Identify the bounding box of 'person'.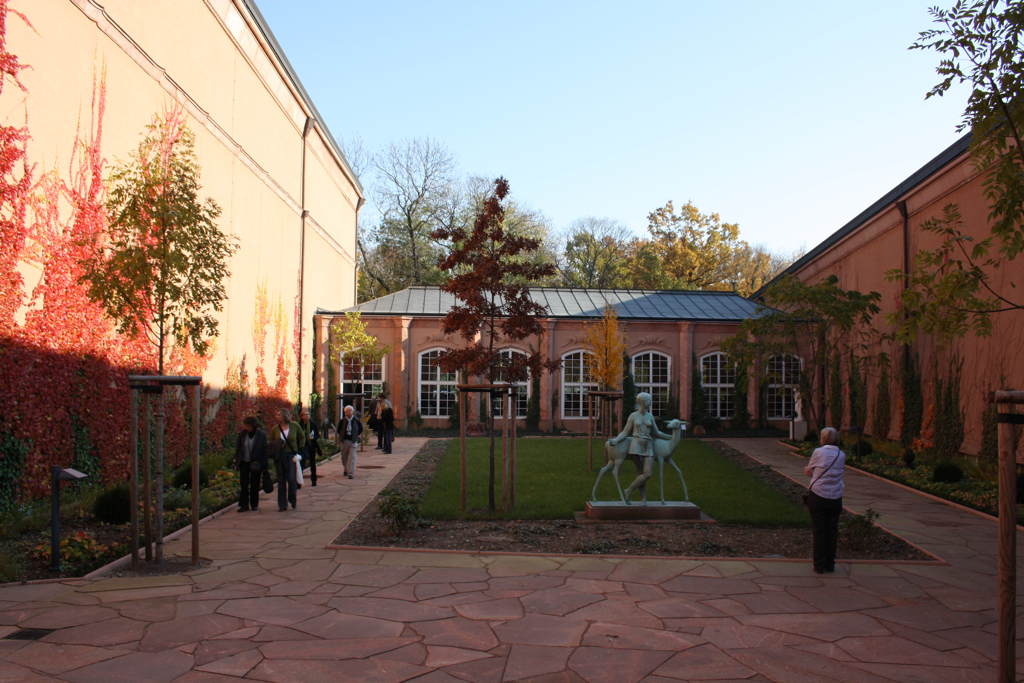
233 417 263 522.
